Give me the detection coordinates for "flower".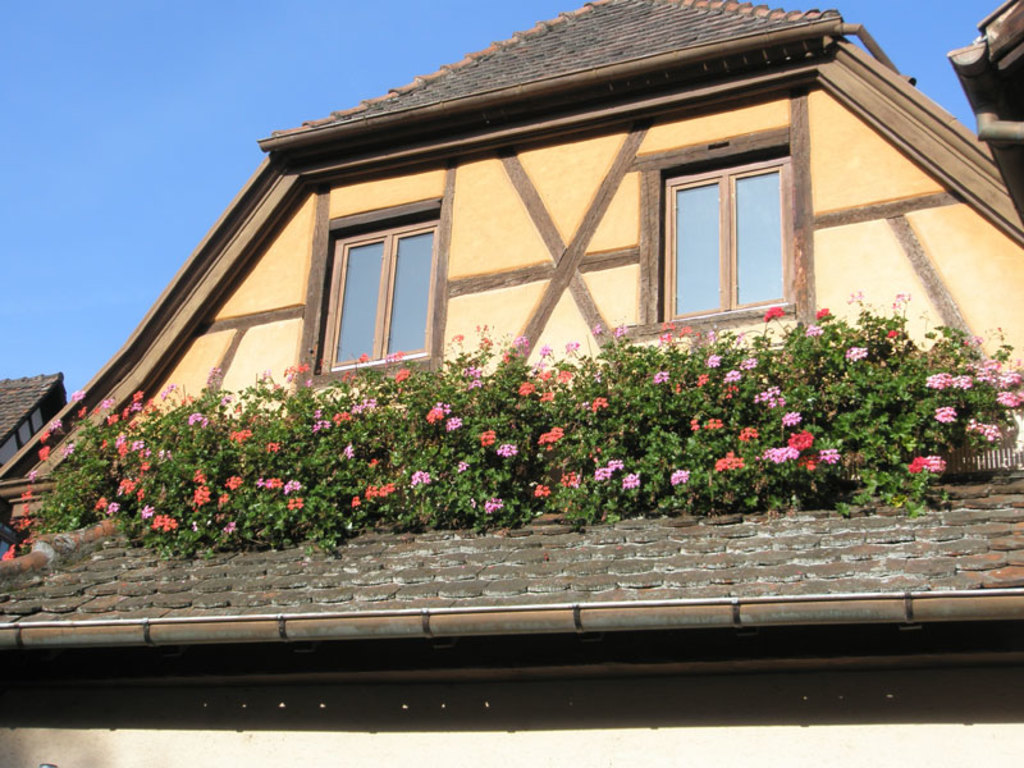
703/351/722/370.
